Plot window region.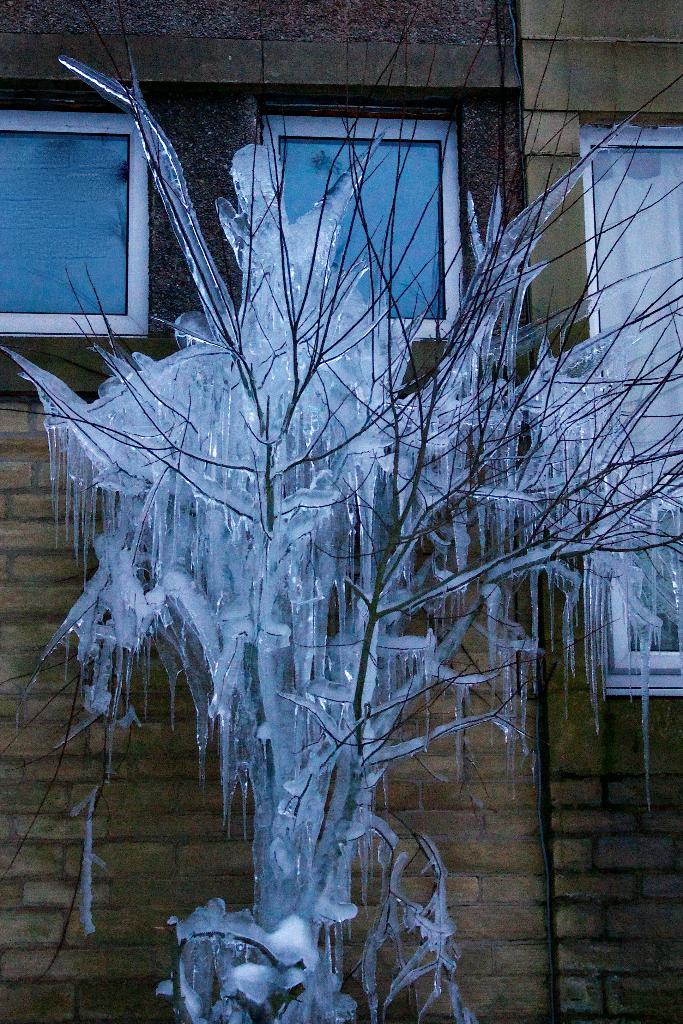
Plotted at (561, 106, 682, 693).
